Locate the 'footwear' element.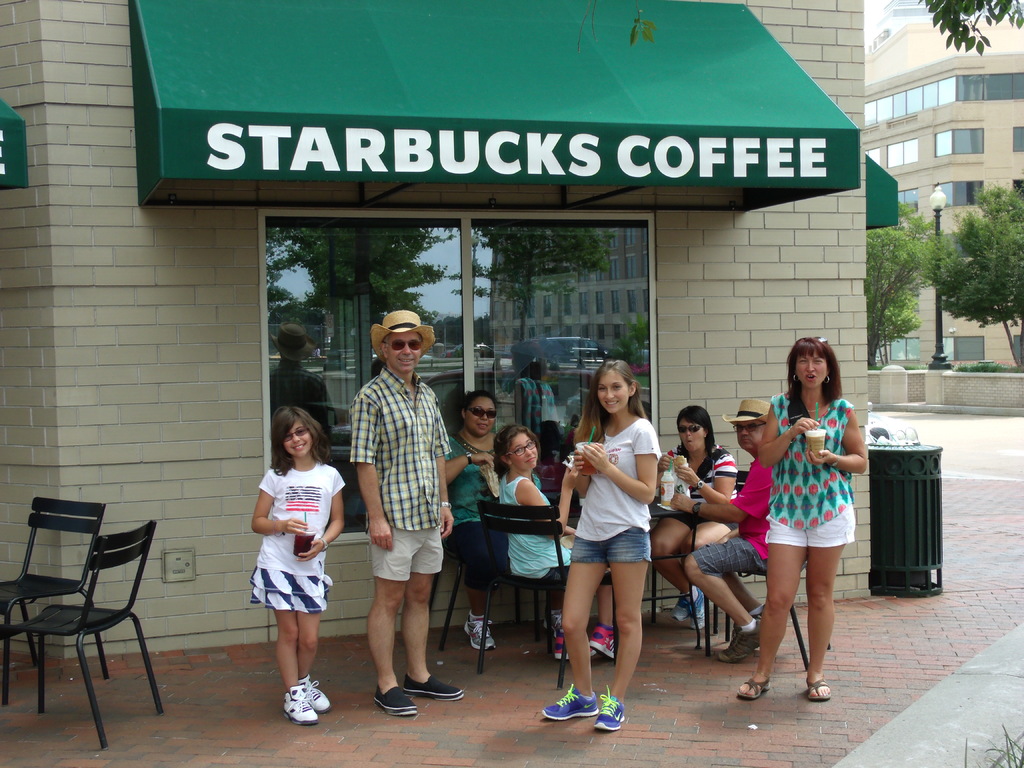
Element bbox: {"left": 719, "top": 618, "right": 757, "bottom": 663}.
